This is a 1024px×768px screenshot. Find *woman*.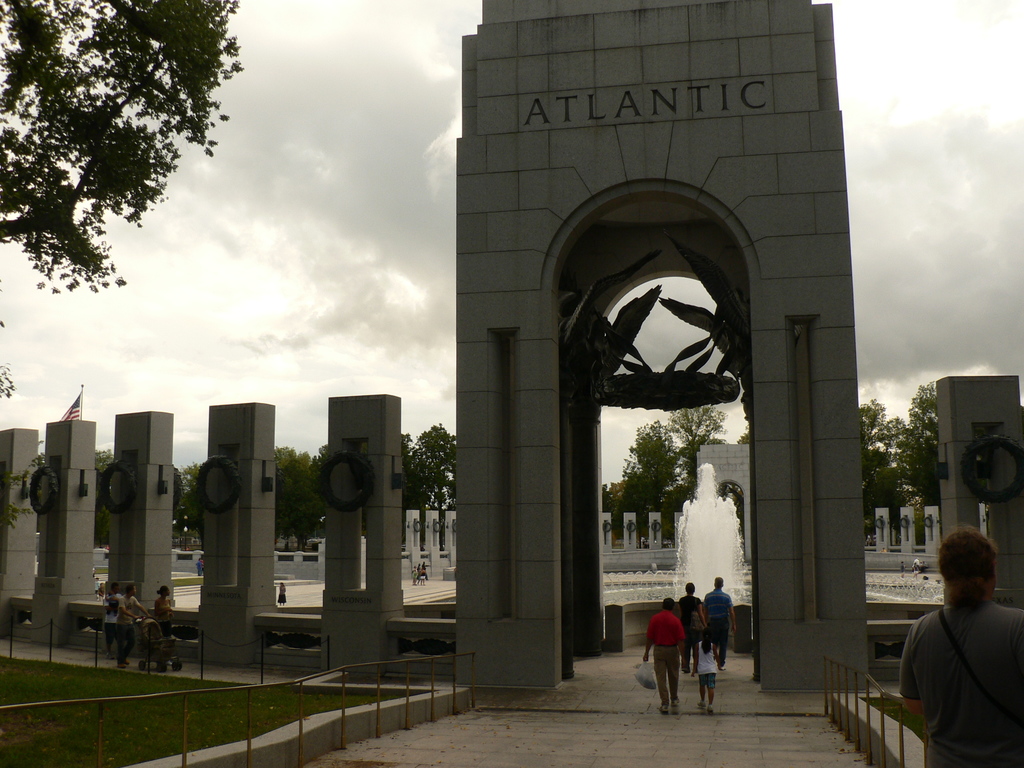
Bounding box: box=[278, 582, 287, 606].
